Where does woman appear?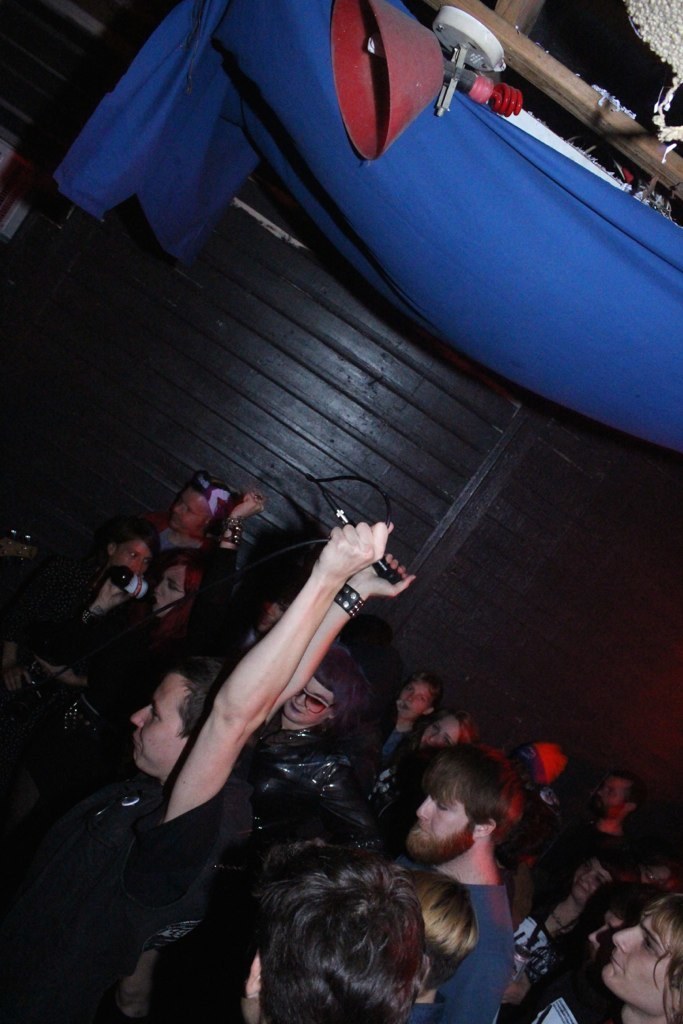
Appears at crop(76, 546, 248, 748).
